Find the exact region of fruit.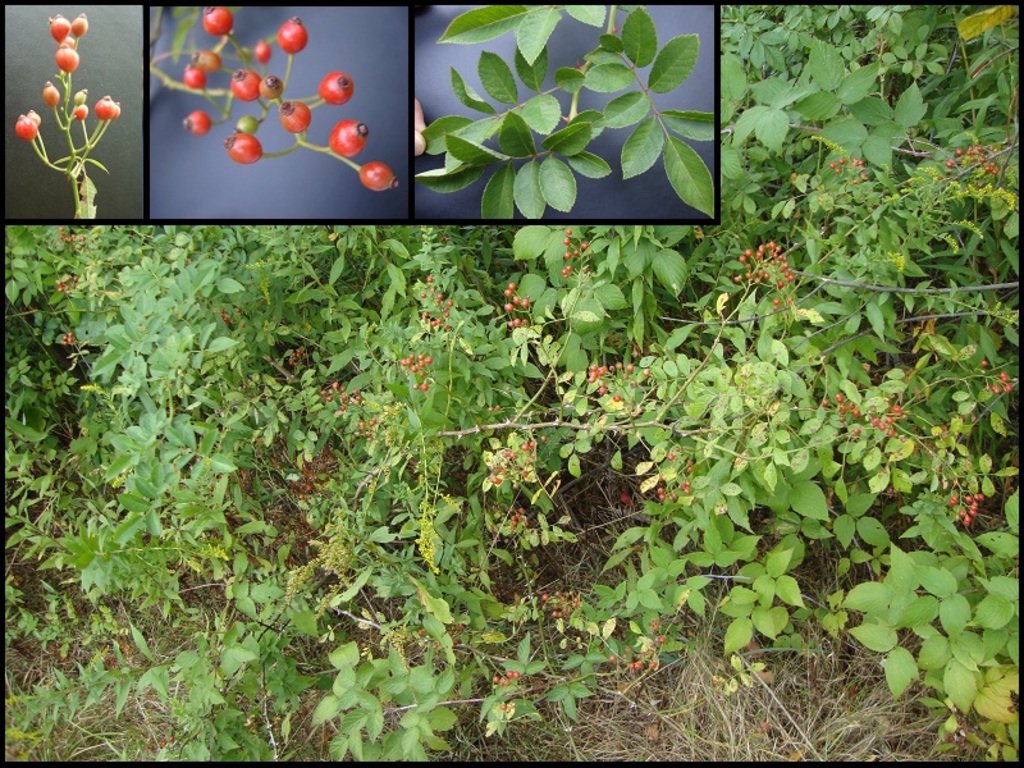
Exact region: Rect(178, 105, 209, 137).
